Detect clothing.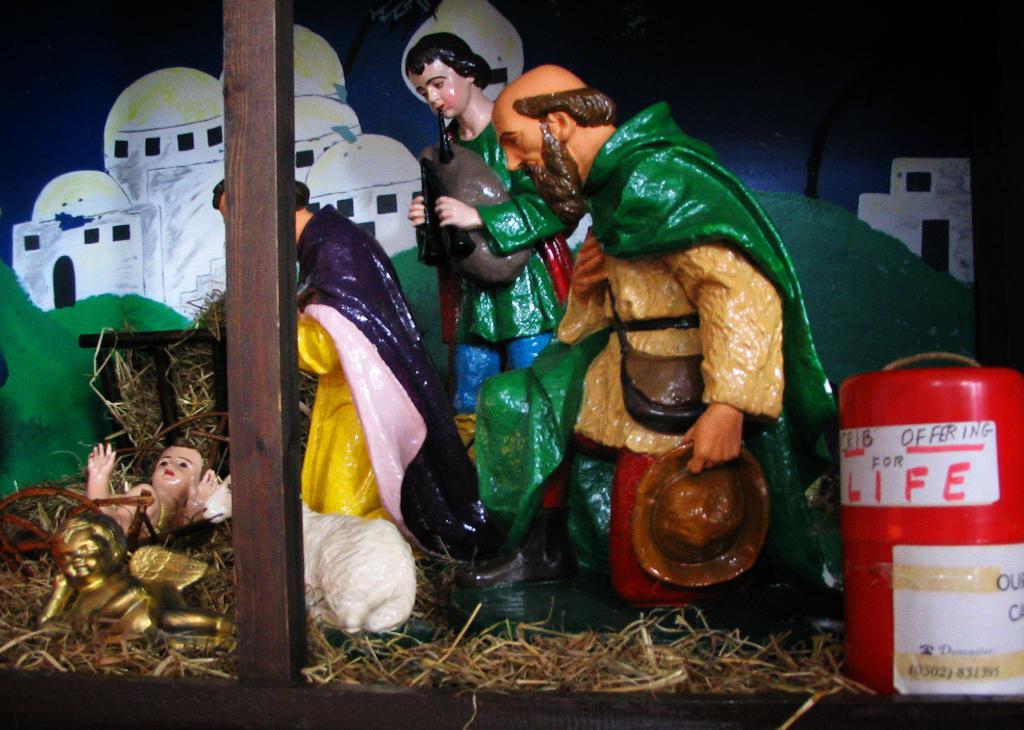
Detected at [467,97,852,642].
